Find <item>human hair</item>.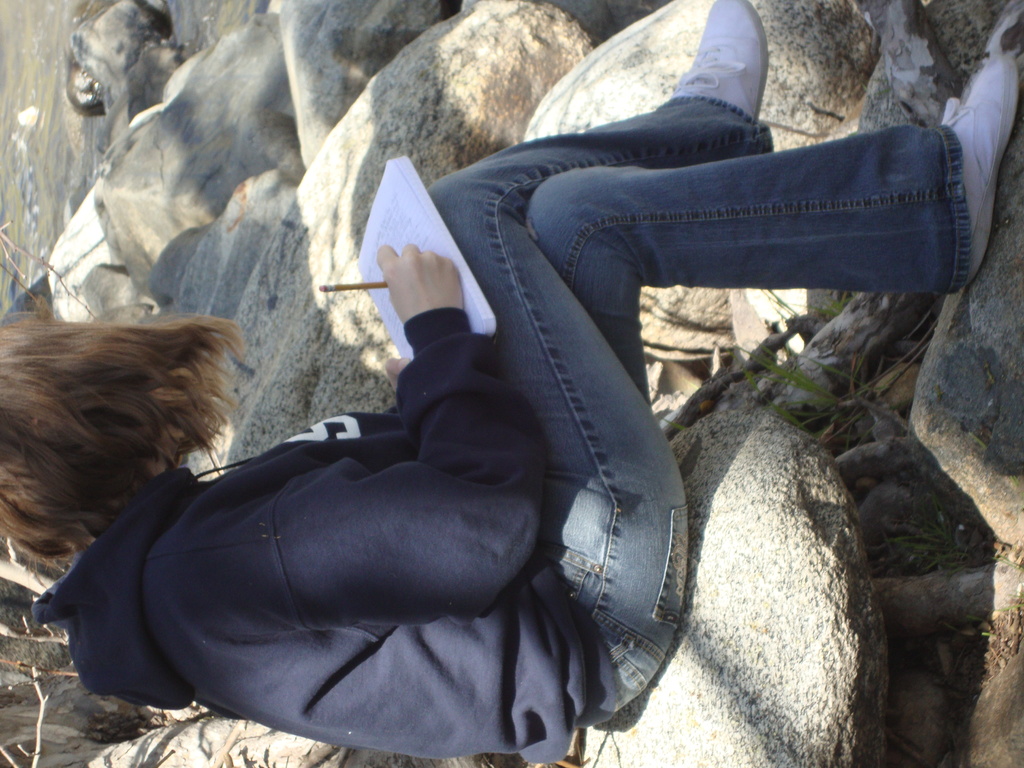
<region>0, 317, 251, 579</region>.
